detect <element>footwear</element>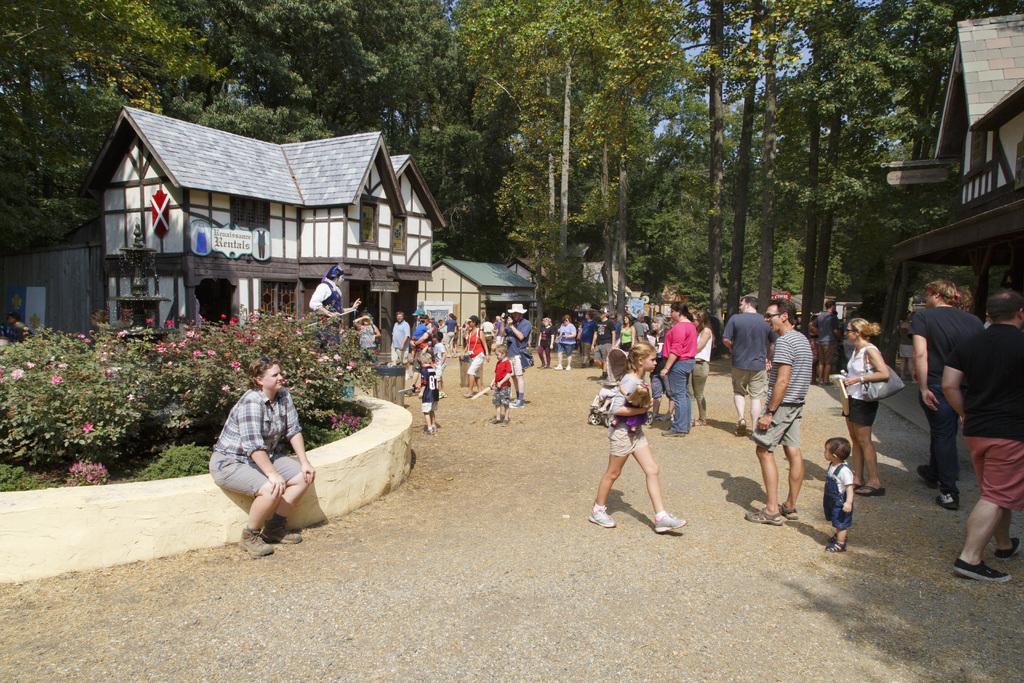
BBox(998, 541, 1021, 563)
